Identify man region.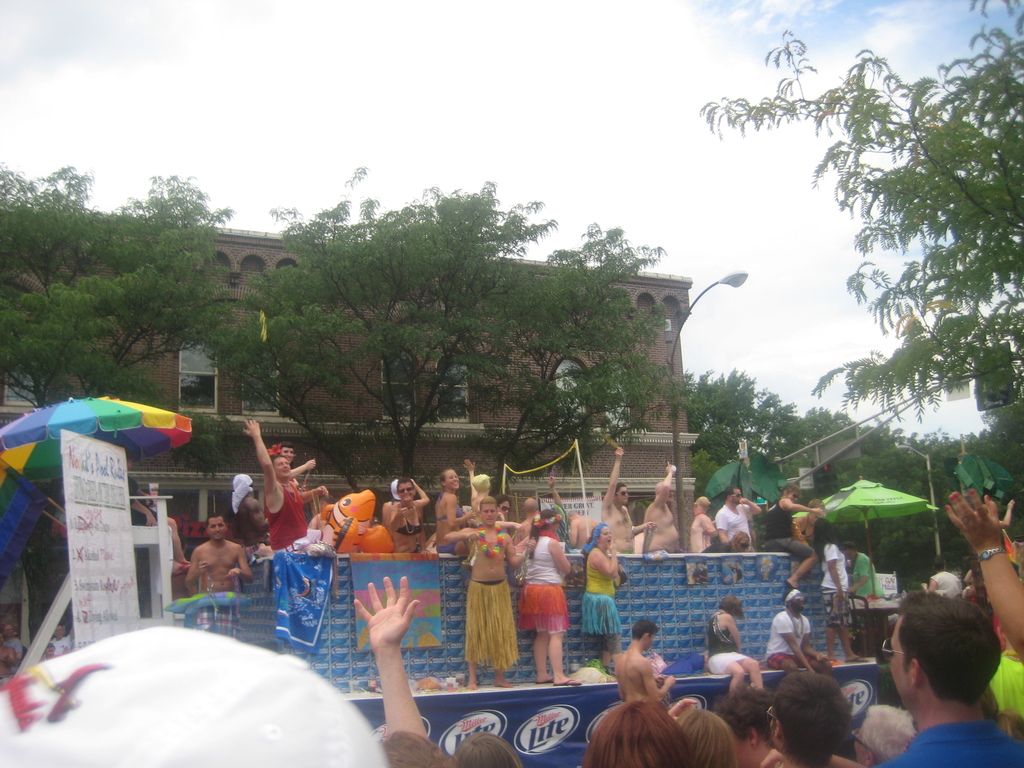
Region: 642 460 684 558.
